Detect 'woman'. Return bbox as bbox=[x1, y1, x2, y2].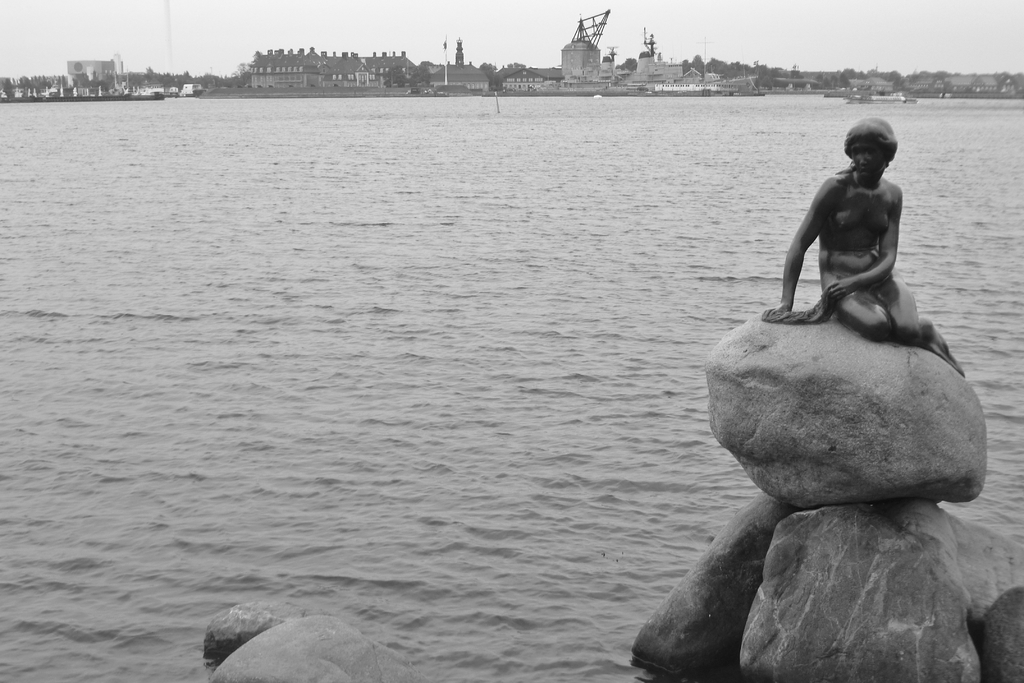
bbox=[756, 115, 973, 379].
